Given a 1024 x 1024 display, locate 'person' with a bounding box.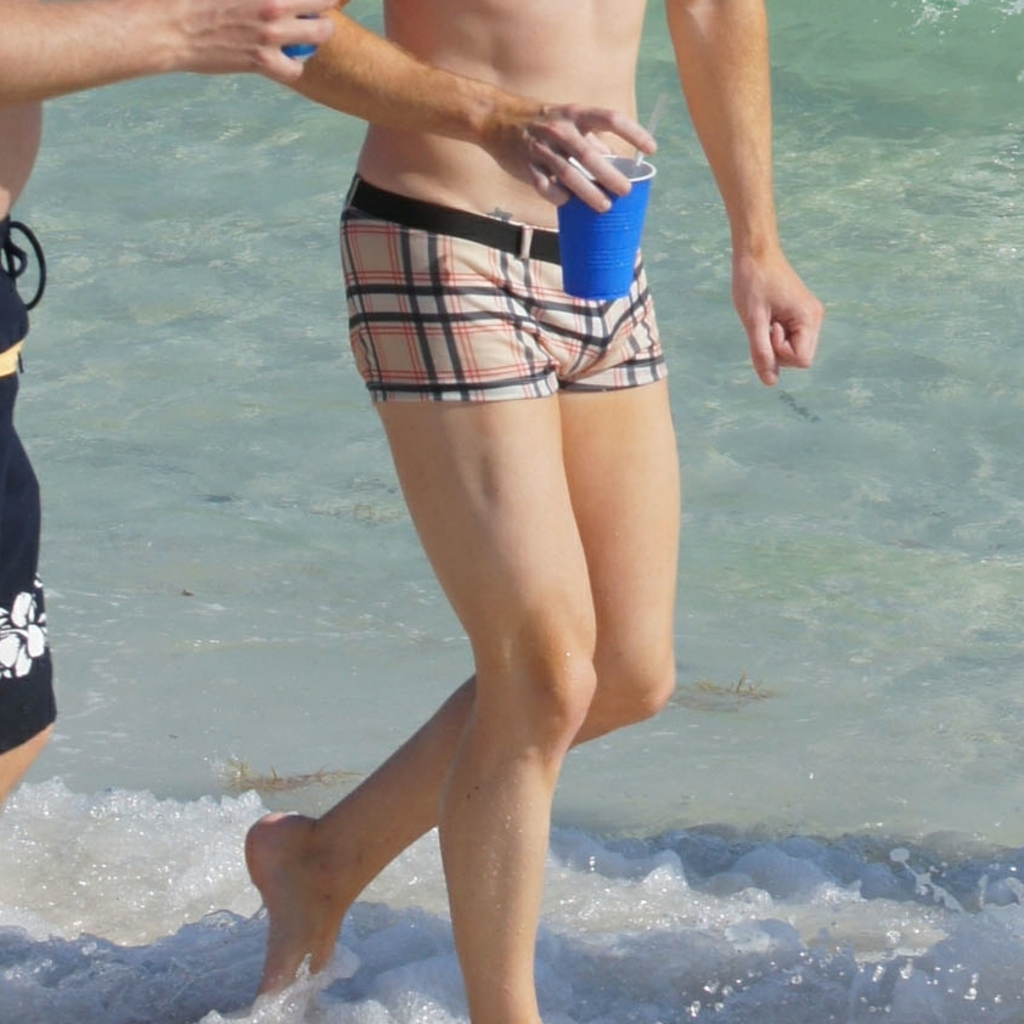
Located: l=153, t=0, r=761, b=956.
